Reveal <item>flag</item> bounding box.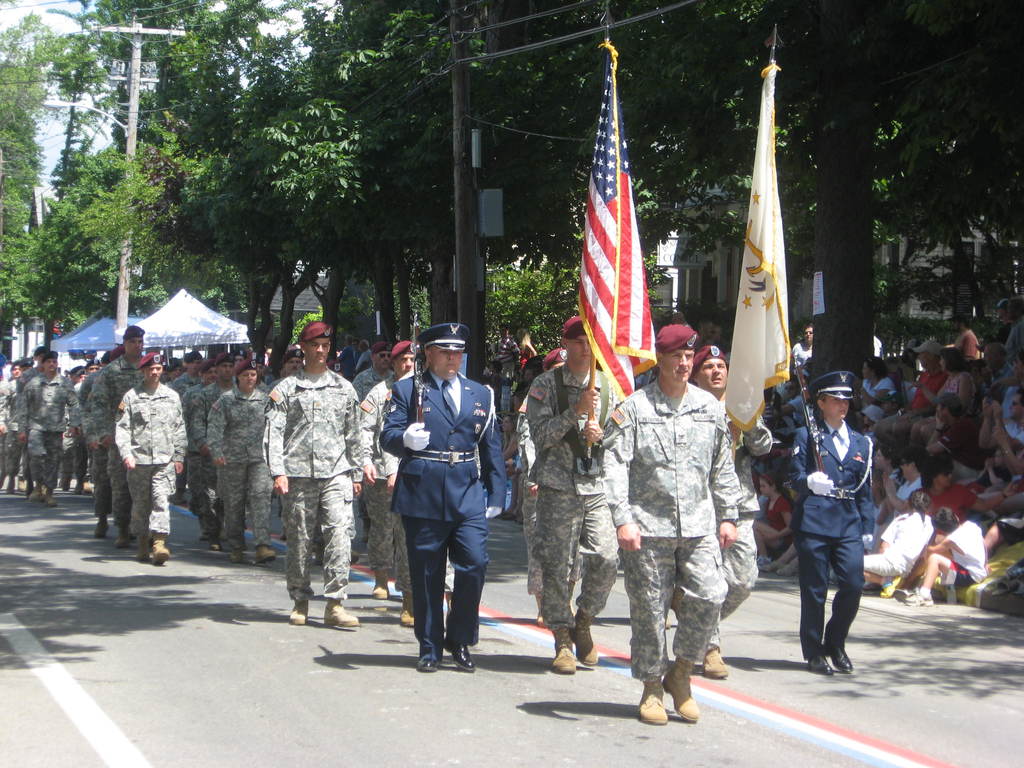
Revealed: crop(729, 64, 797, 440).
